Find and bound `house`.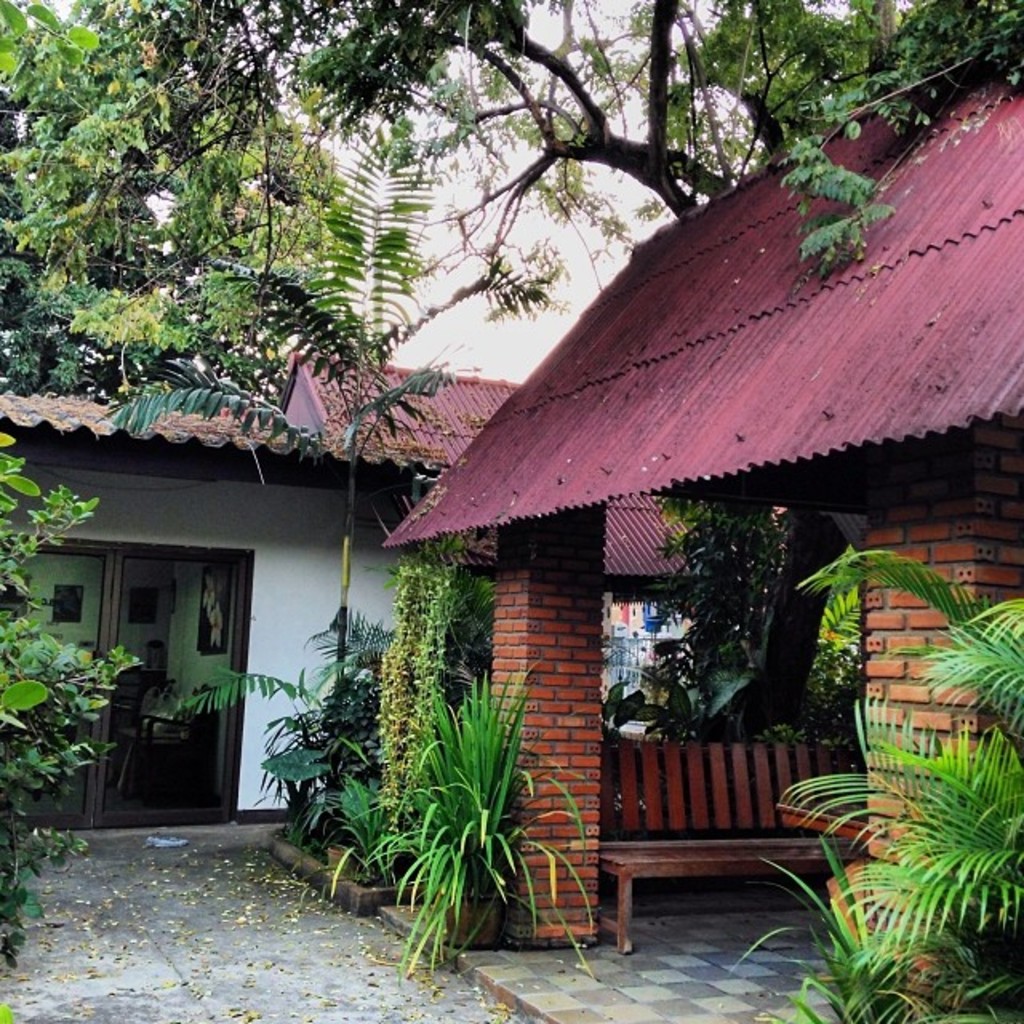
Bound: x1=141, y1=86, x2=1023, y2=958.
